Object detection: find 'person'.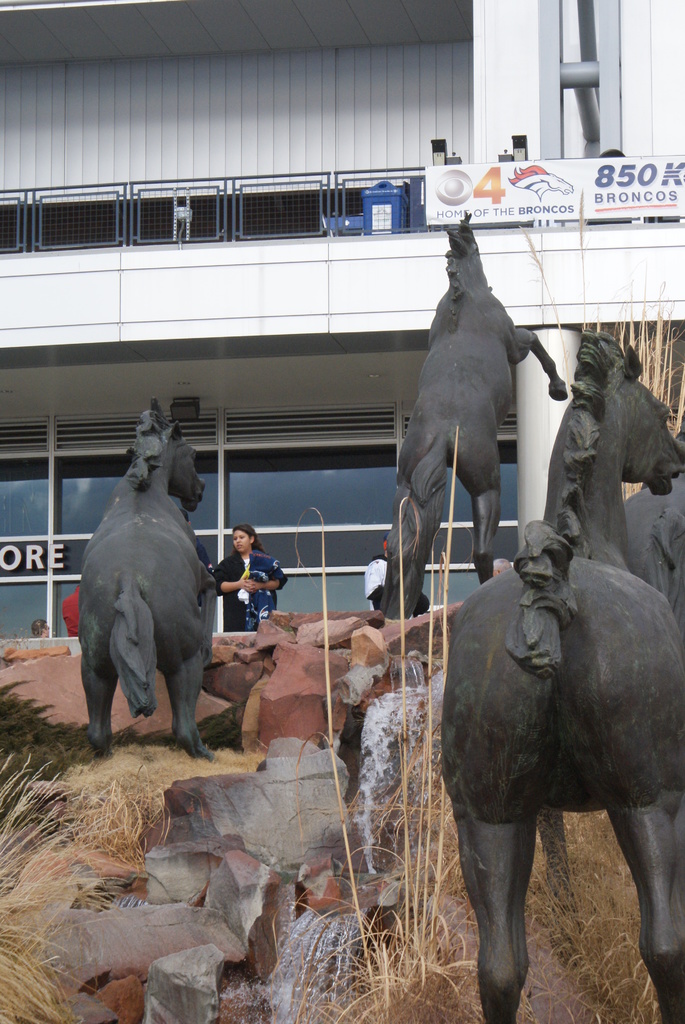
364/538/390/610.
